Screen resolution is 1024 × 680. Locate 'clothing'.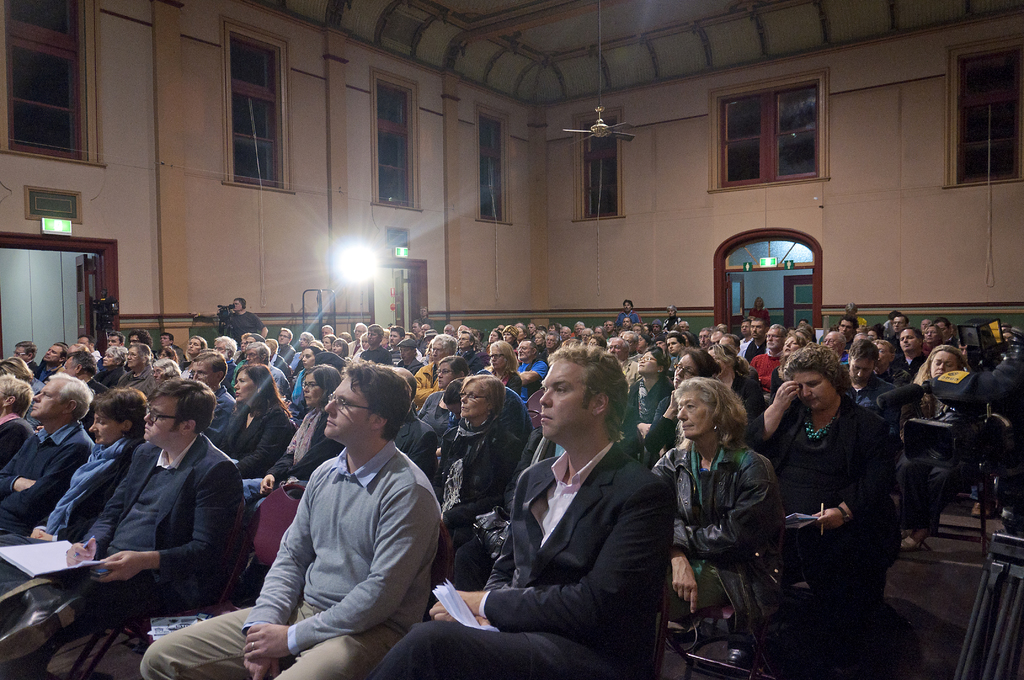
[x1=750, y1=356, x2=787, y2=387].
